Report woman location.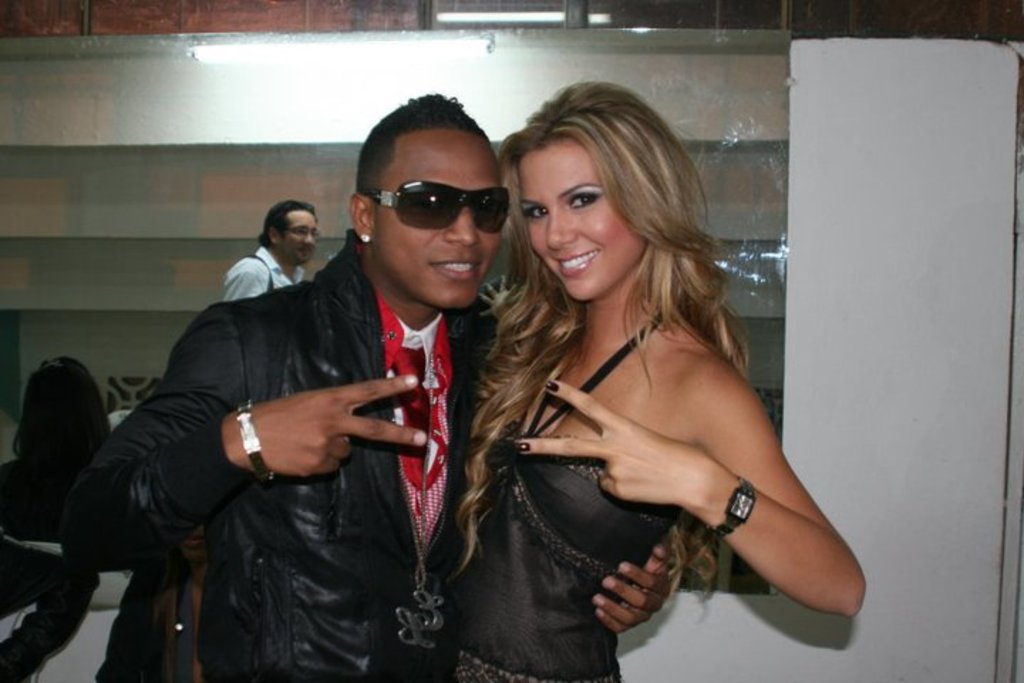
Report: <box>0,356,115,542</box>.
